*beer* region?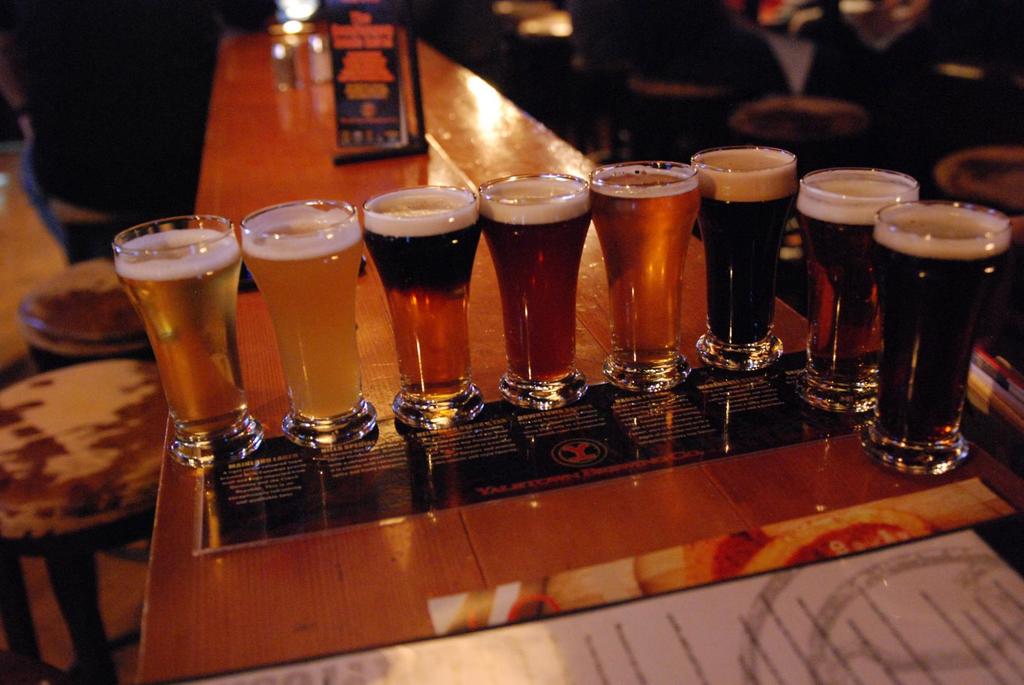
box(877, 194, 1012, 475)
